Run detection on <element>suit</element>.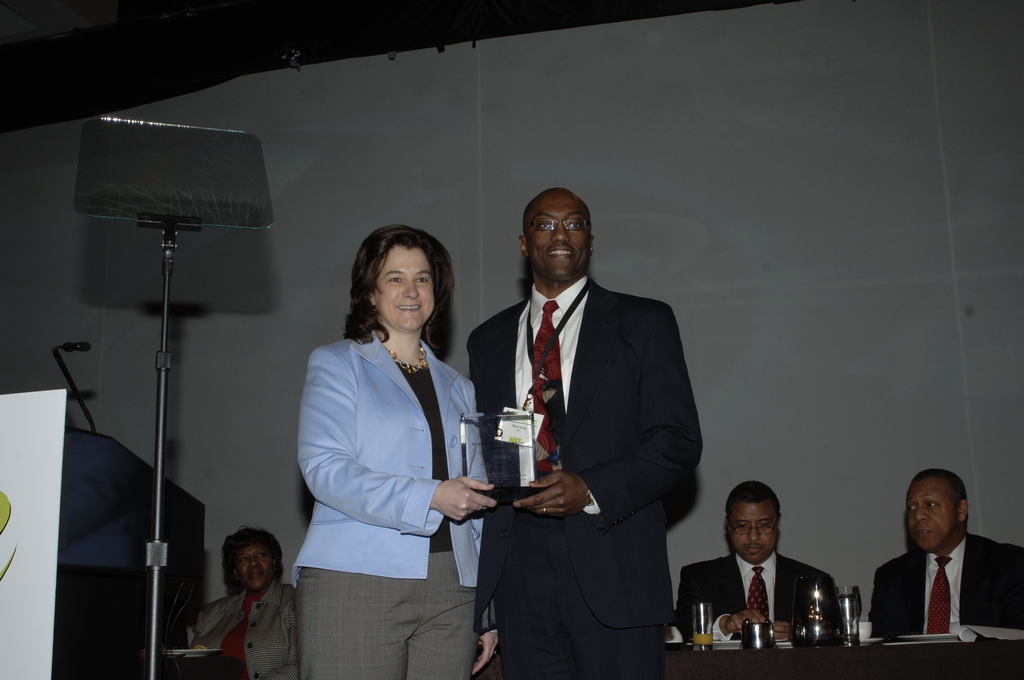
Result: pyautogui.locateOnScreen(867, 531, 1023, 635).
